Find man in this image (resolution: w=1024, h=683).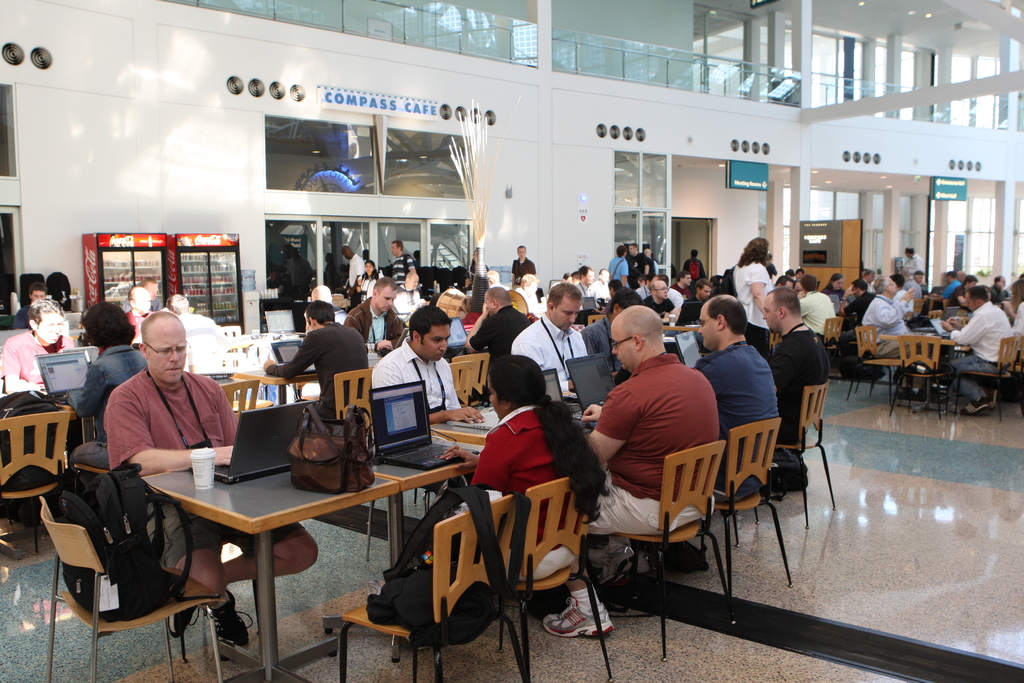
rect(5, 295, 76, 399).
